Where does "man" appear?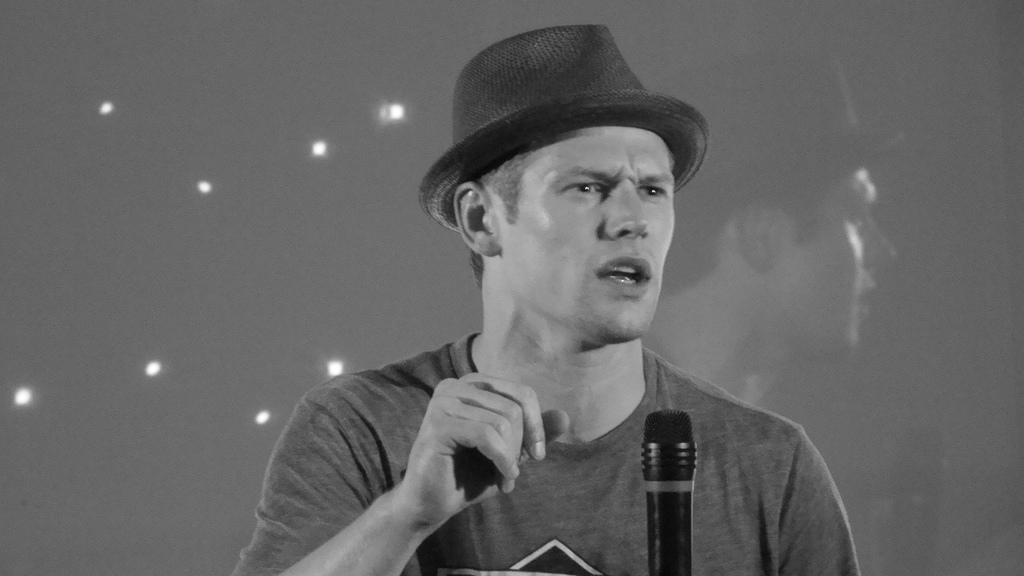
Appears at [271, 41, 840, 572].
